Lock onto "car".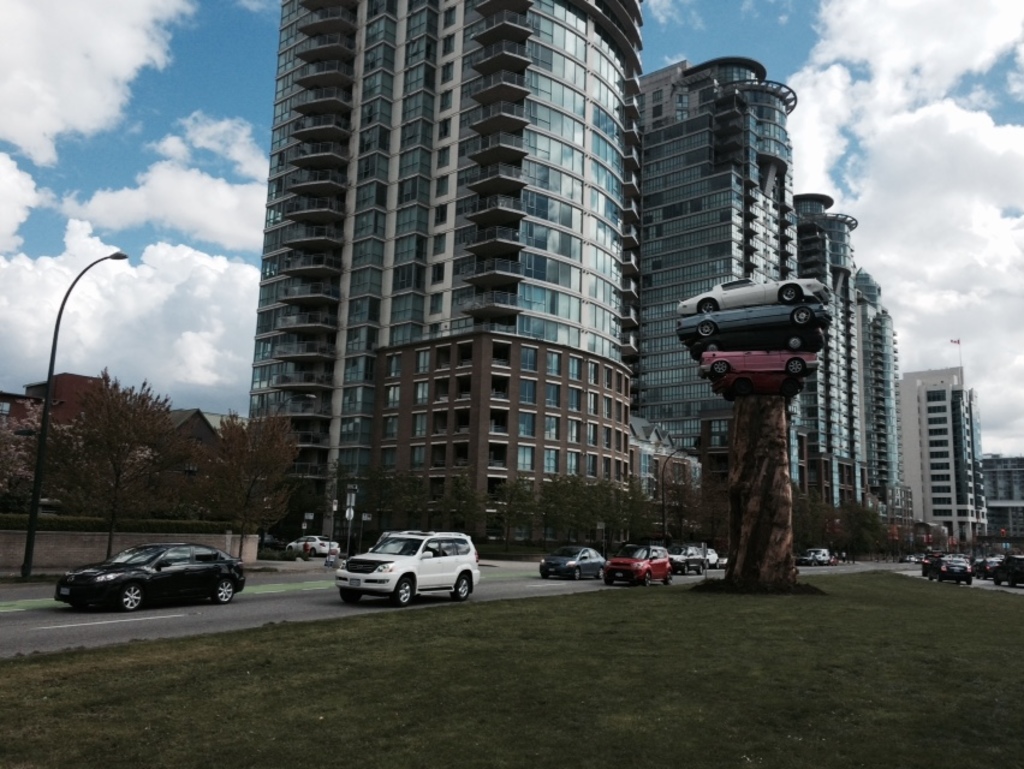
Locked: crop(699, 334, 820, 386).
